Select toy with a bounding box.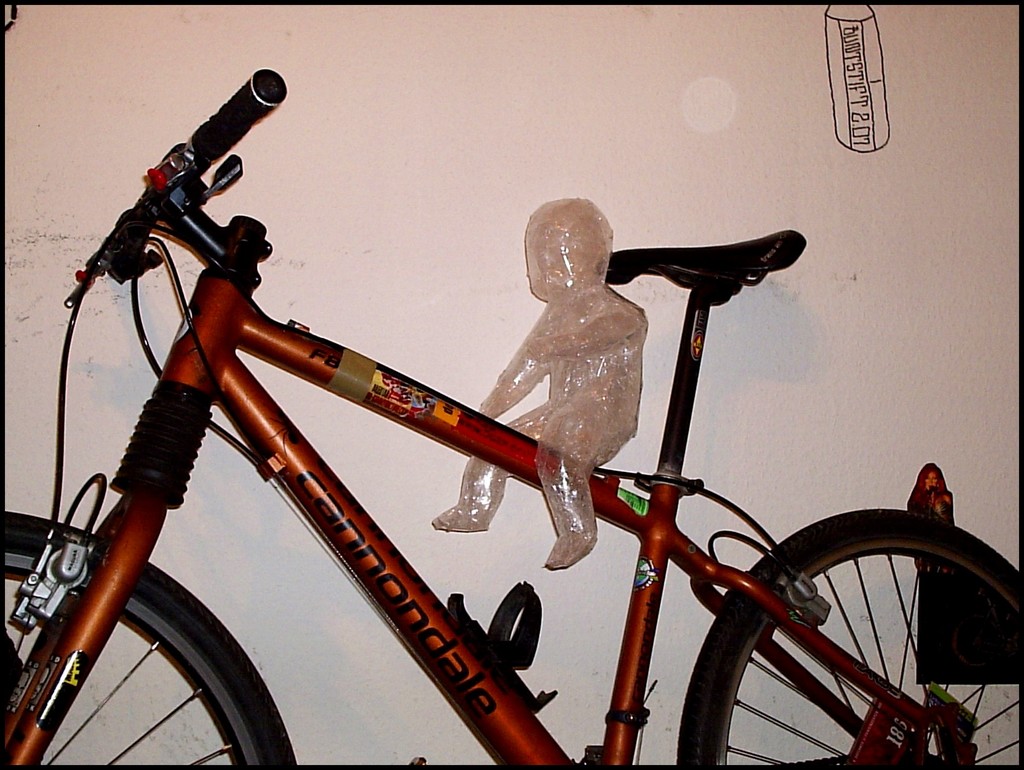
[413, 188, 657, 579].
